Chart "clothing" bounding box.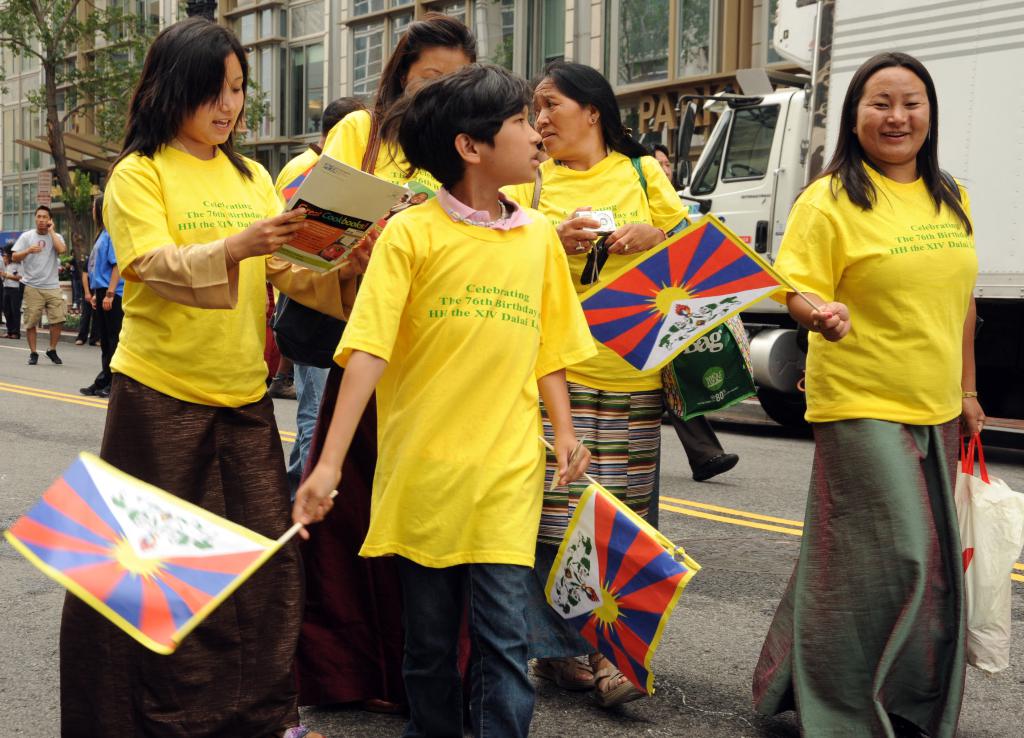
Charted: l=386, t=200, r=415, b=220.
